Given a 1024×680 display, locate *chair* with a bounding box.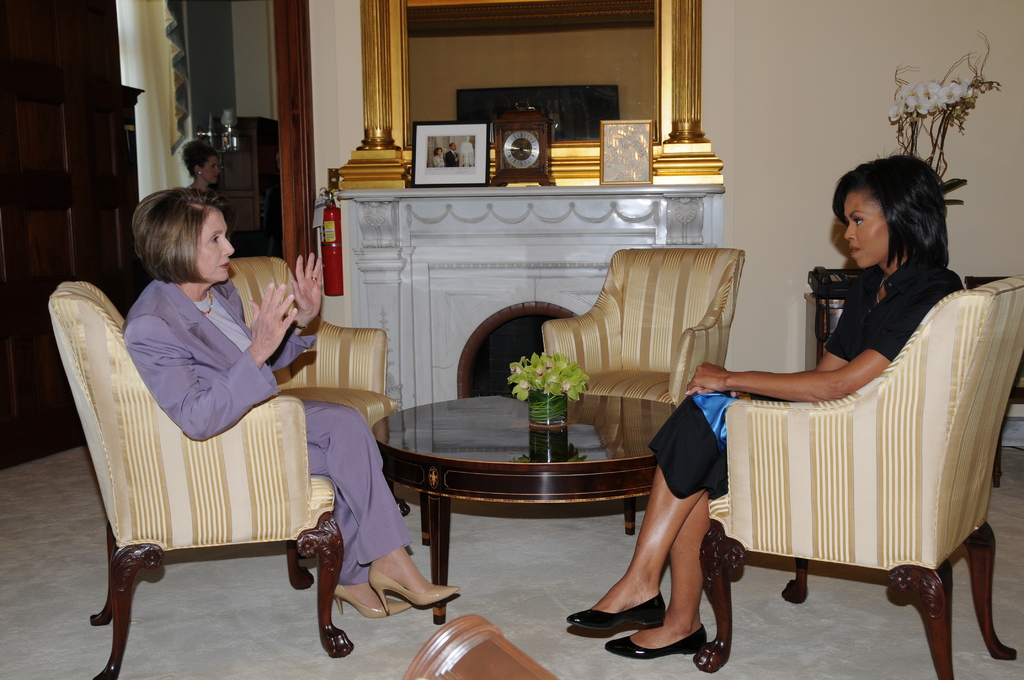
Located: bbox(690, 274, 1023, 679).
